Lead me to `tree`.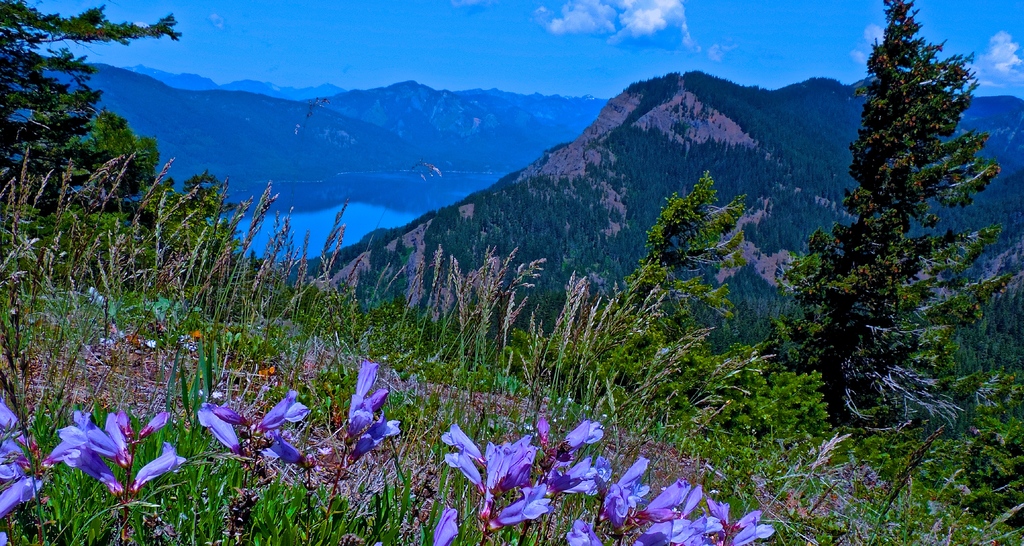
Lead to crop(46, 109, 163, 207).
